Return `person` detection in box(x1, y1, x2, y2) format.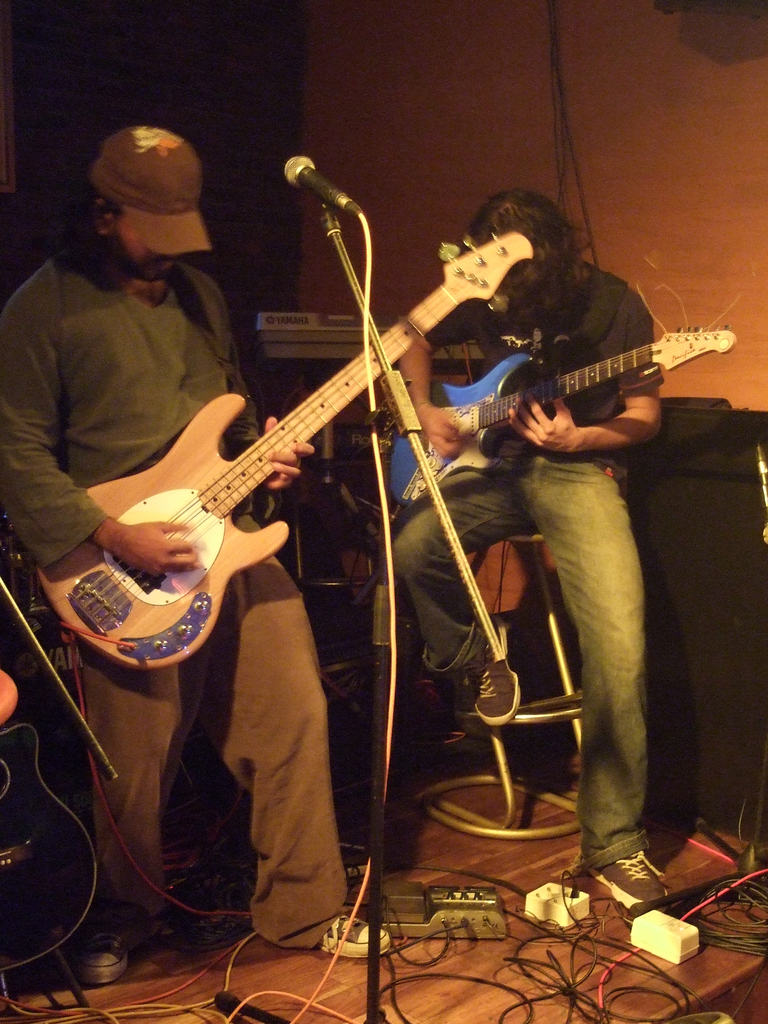
box(432, 158, 693, 881).
